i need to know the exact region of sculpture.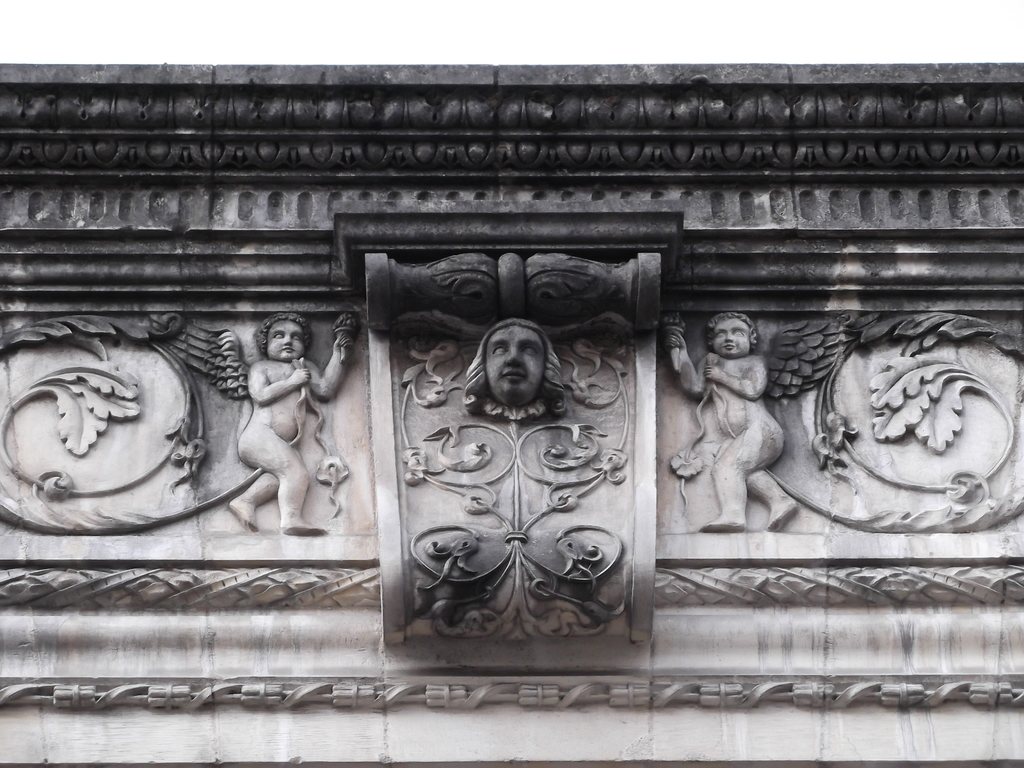
Region: pyautogui.locateOnScreen(666, 316, 804, 531).
